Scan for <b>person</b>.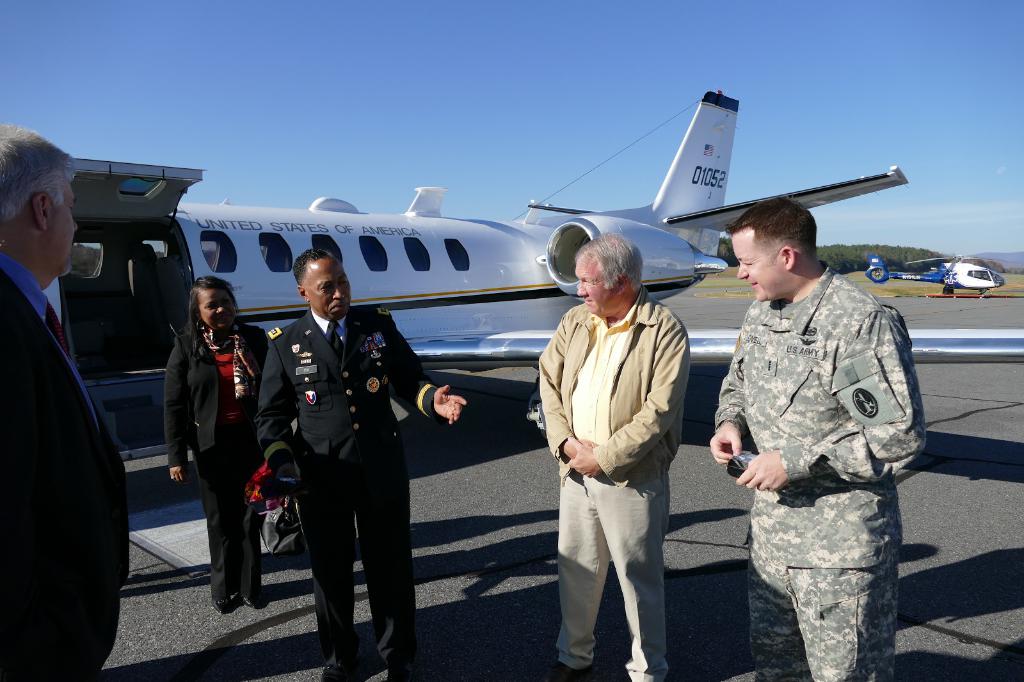
Scan result: {"x1": 246, "y1": 242, "x2": 474, "y2": 681}.
